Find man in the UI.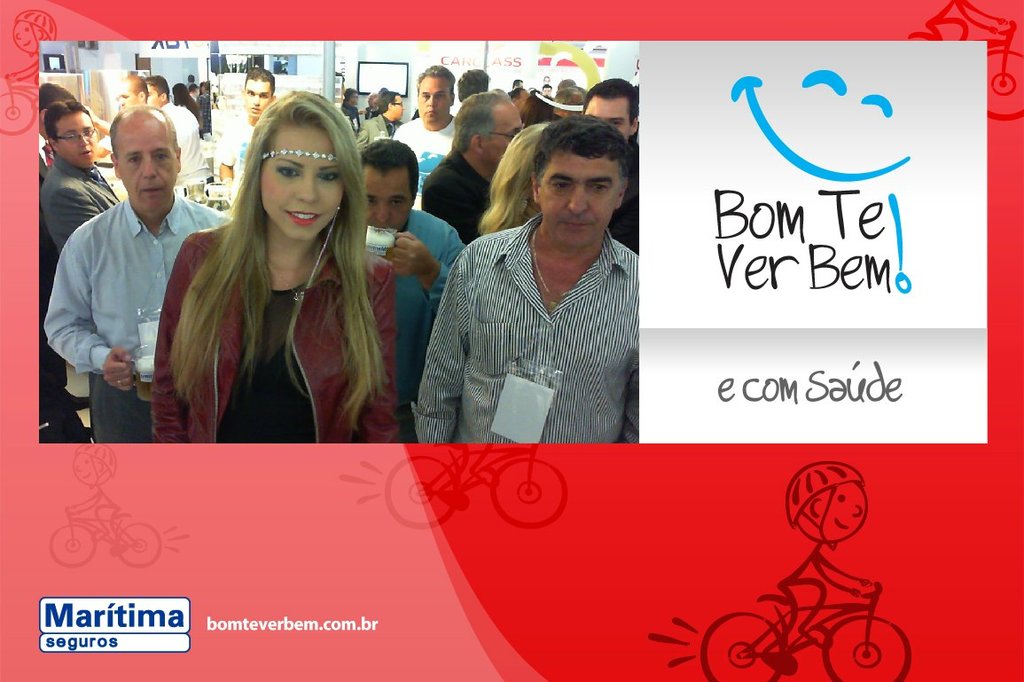
UI element at 139, 72, 212, 190.
